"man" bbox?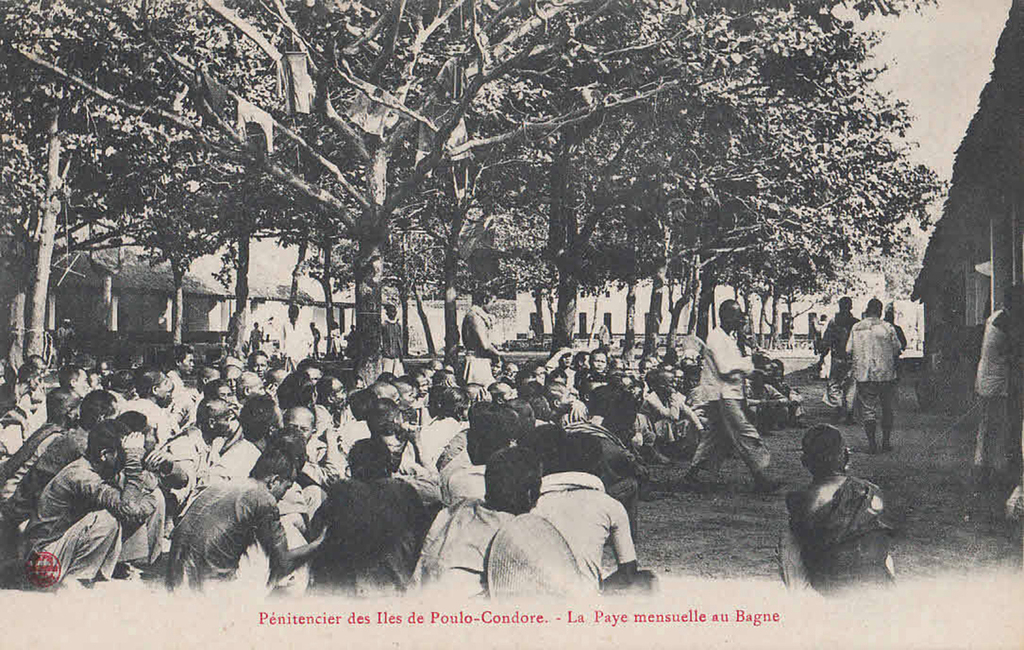
box(817, 294, 862, 422)
